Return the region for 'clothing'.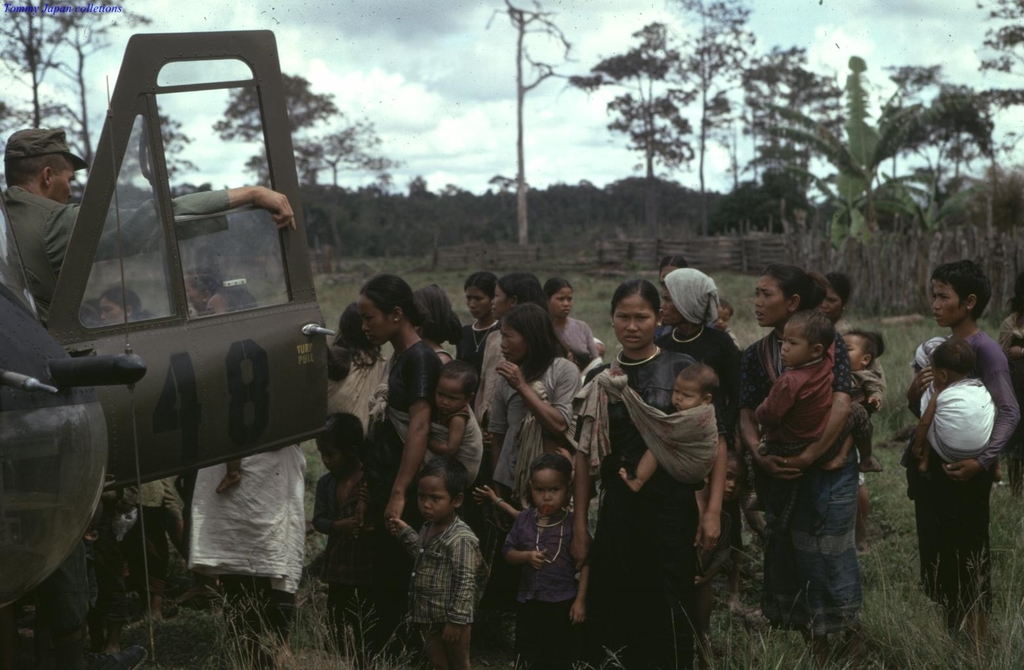
x1=489, y1=351, x2=574, y2=493.
